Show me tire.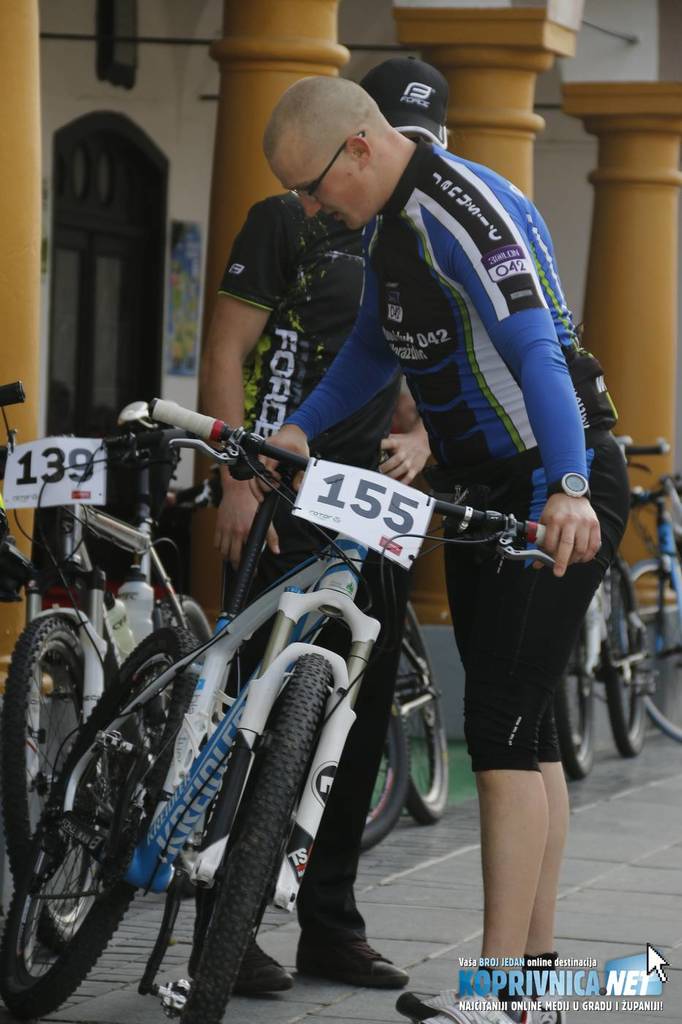
tire is here: x1=182, y1=649, x2=331, y2=1023.
